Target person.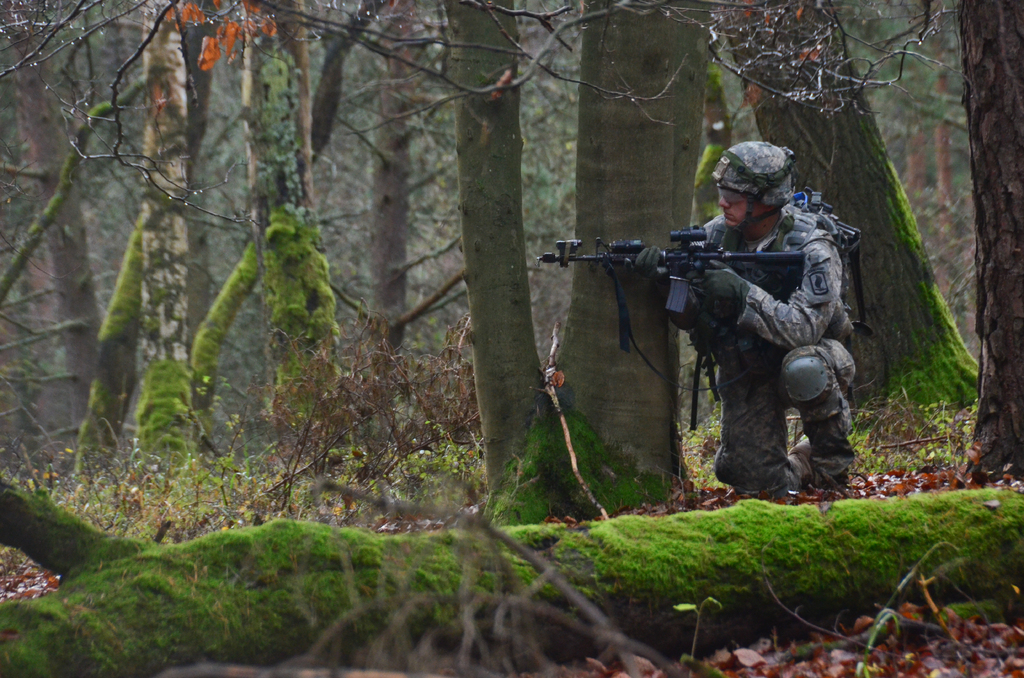
Target region: {"x1": 649, "y1": 149, "x2": 863, "y2": 514}.
